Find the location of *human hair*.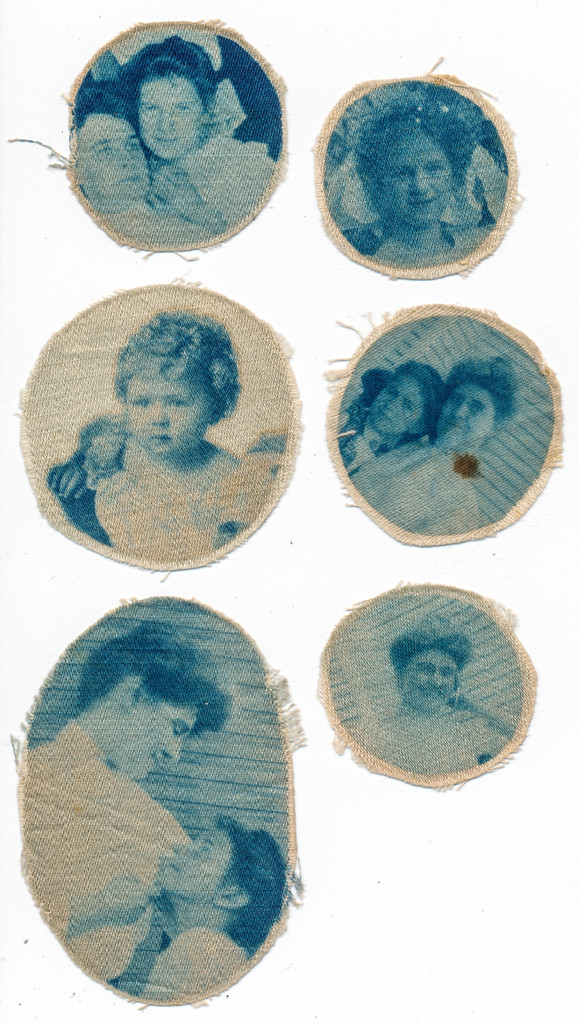
Location: <bbox>357, 109, 476, 204</bbox>.
